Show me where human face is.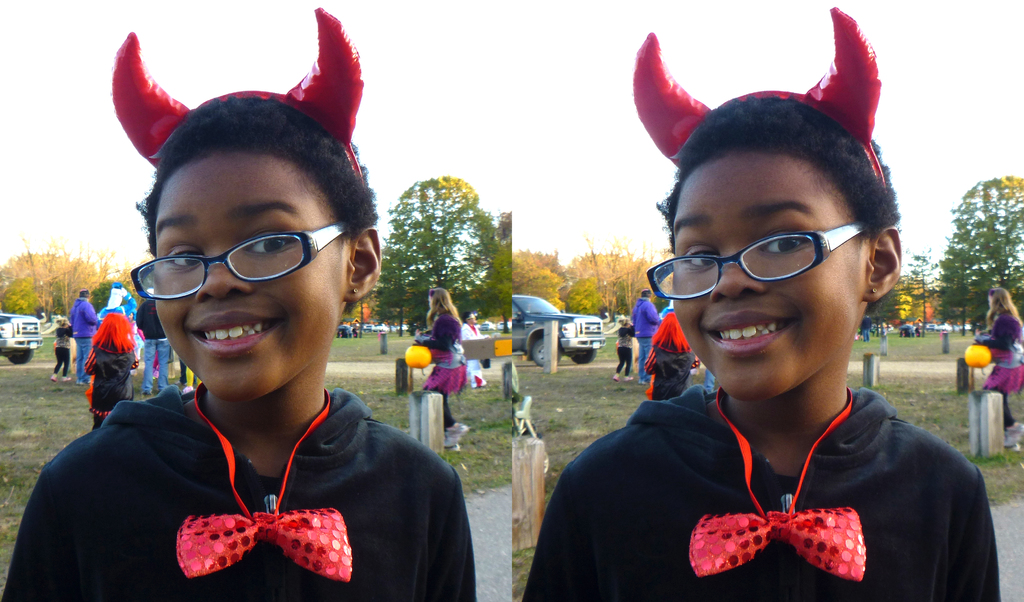
human face is at rect(987, 290, 993, 315).
